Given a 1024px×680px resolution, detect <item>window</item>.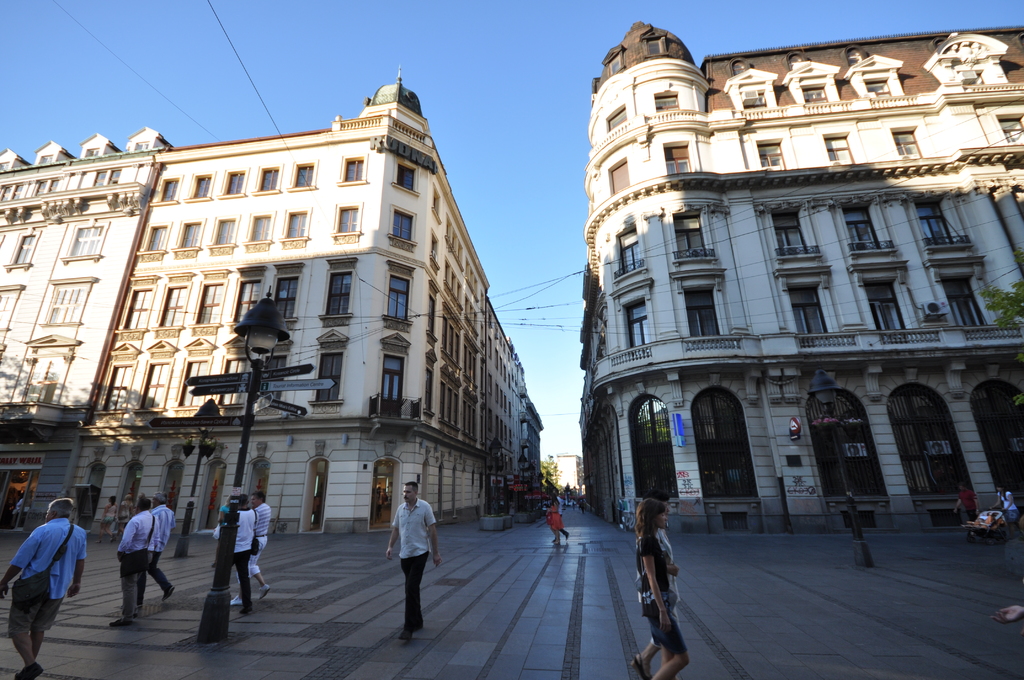
(x1=440, y1=260, x2=464, y2=314).
